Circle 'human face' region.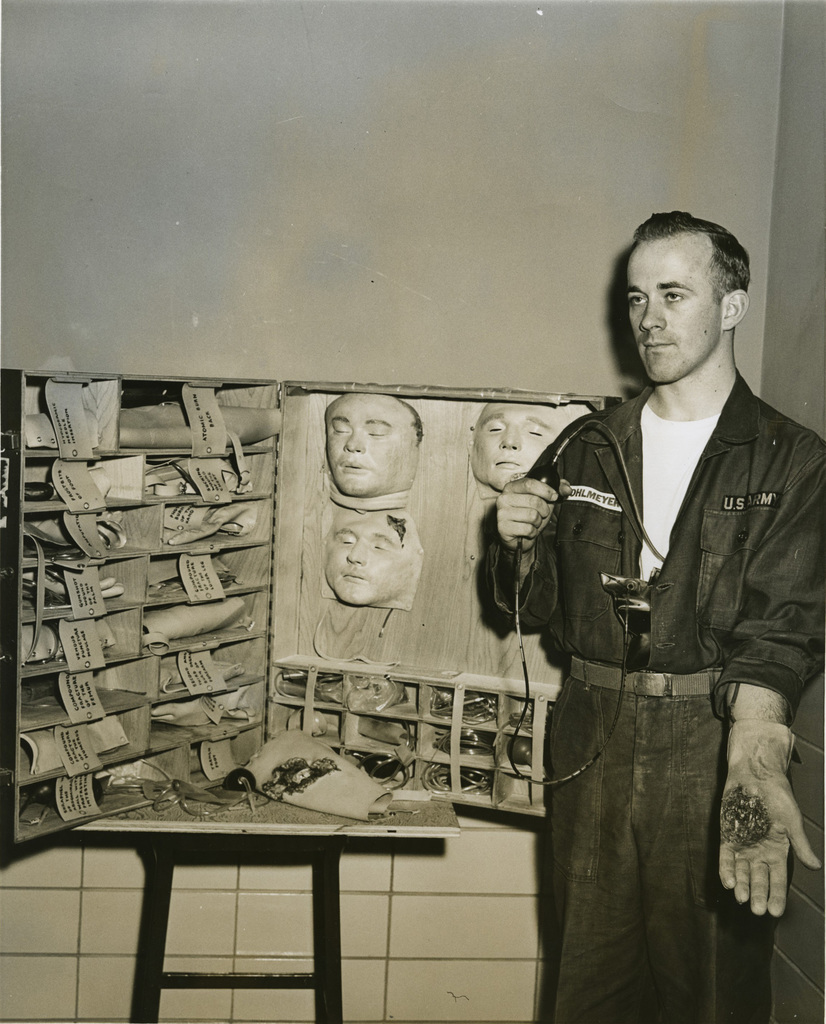
Region: BBox(611, 232, 725, 383).
